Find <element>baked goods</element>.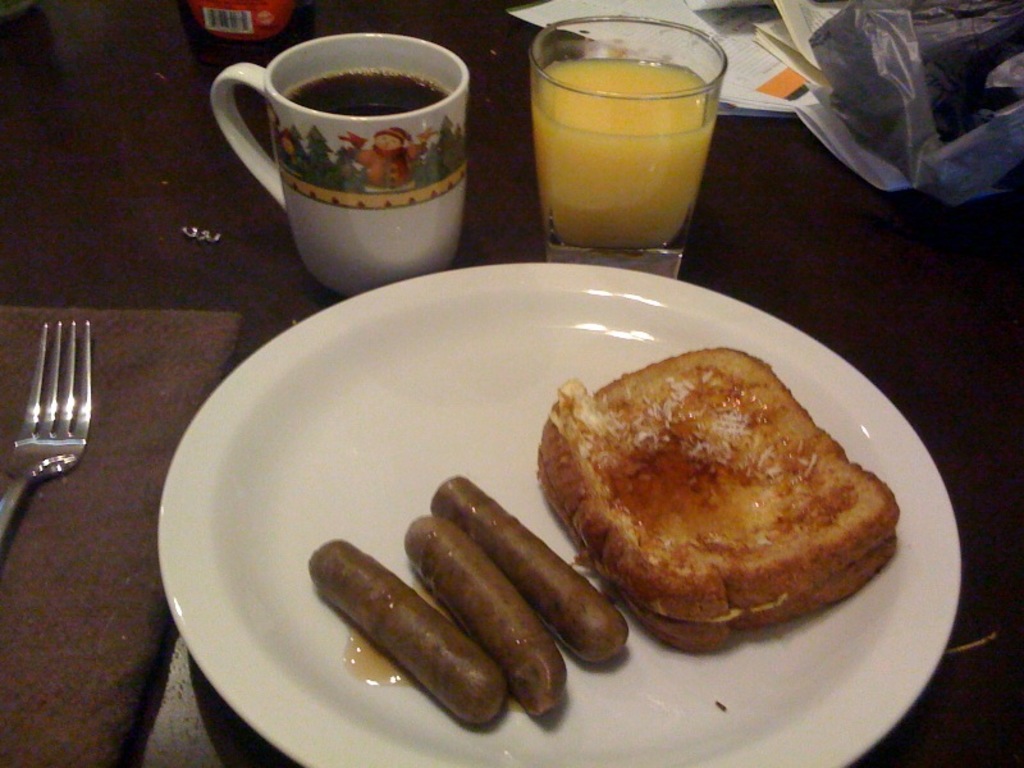
detection(540, 348, 914, 654).
